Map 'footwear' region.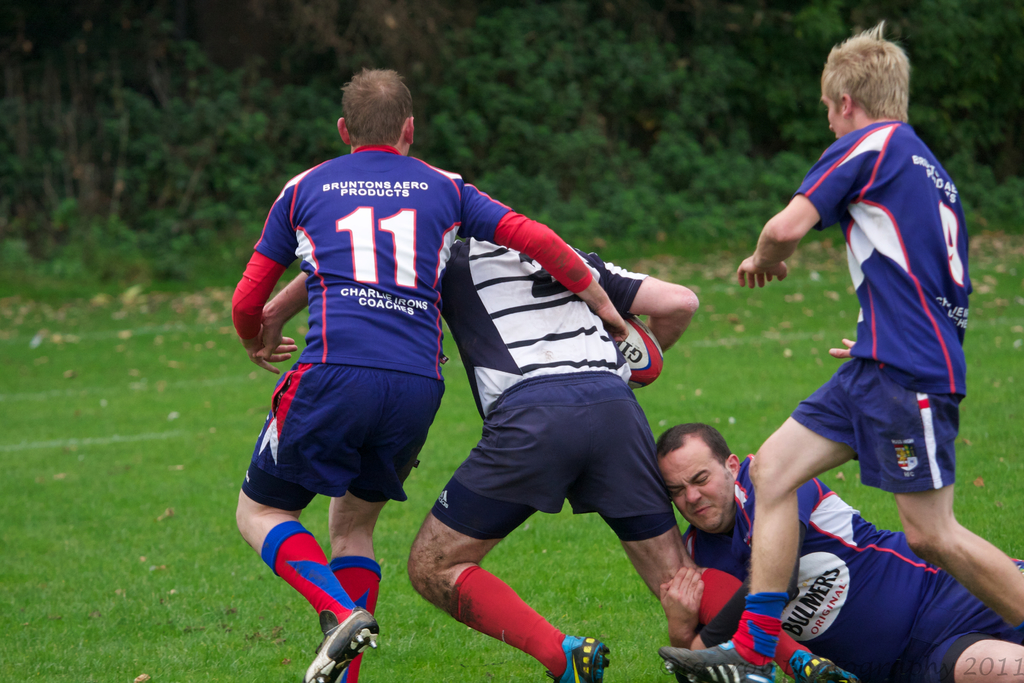
Mapped to crop(546, 630, 612, 682).
